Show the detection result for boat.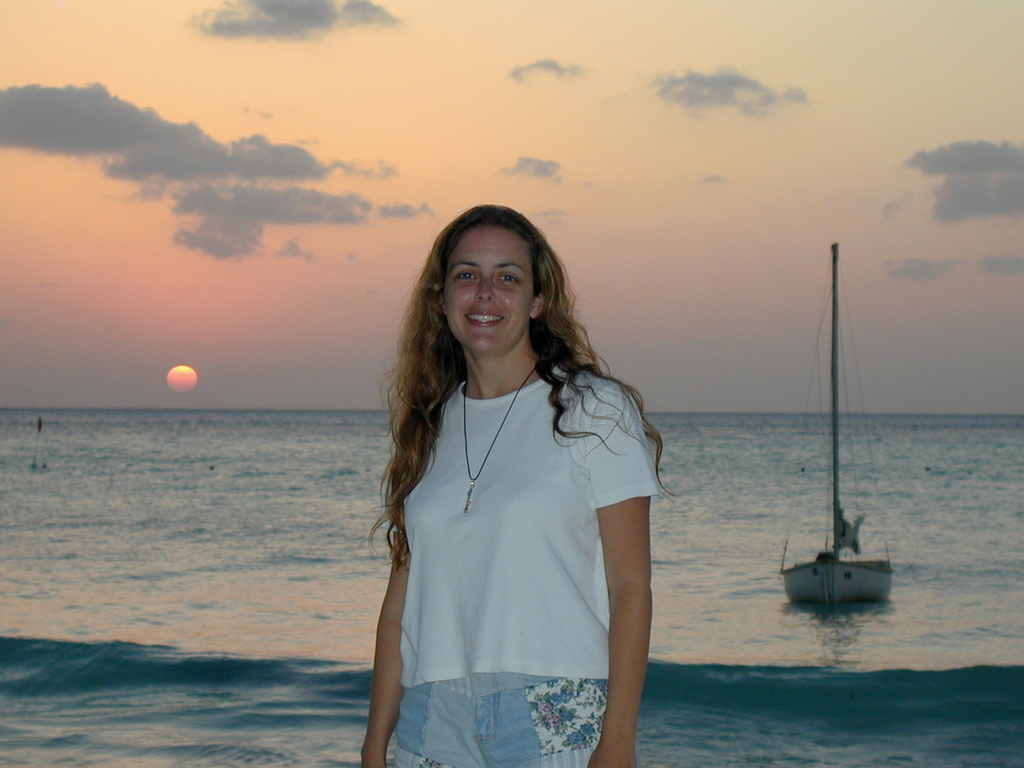
BBox(776, 238, 897, 603).
